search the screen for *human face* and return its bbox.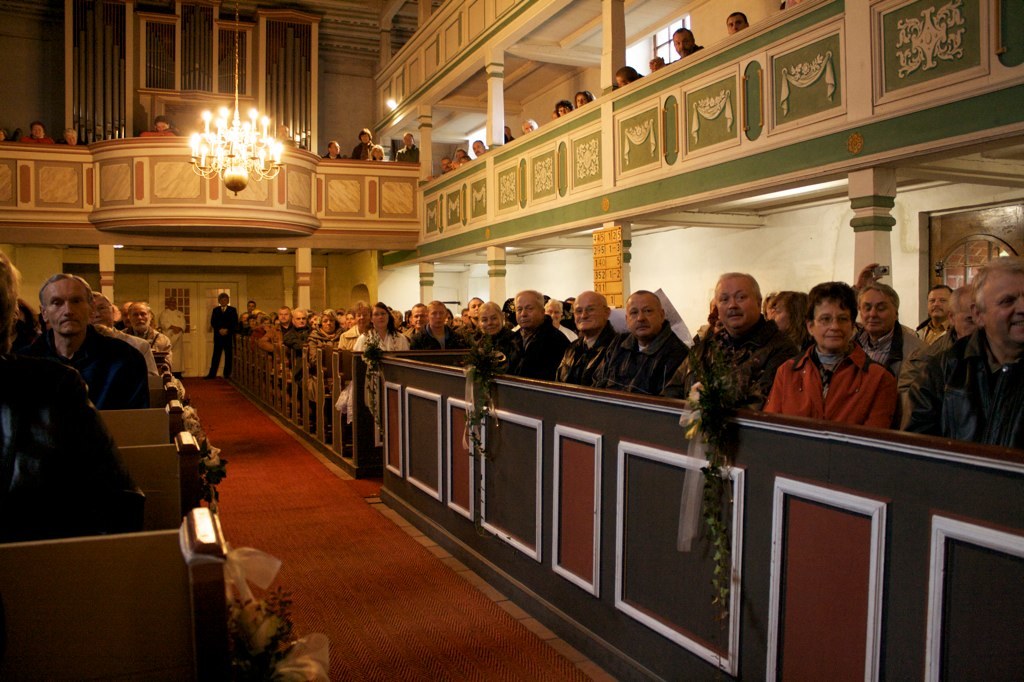
Found: (40,281,86,337).
